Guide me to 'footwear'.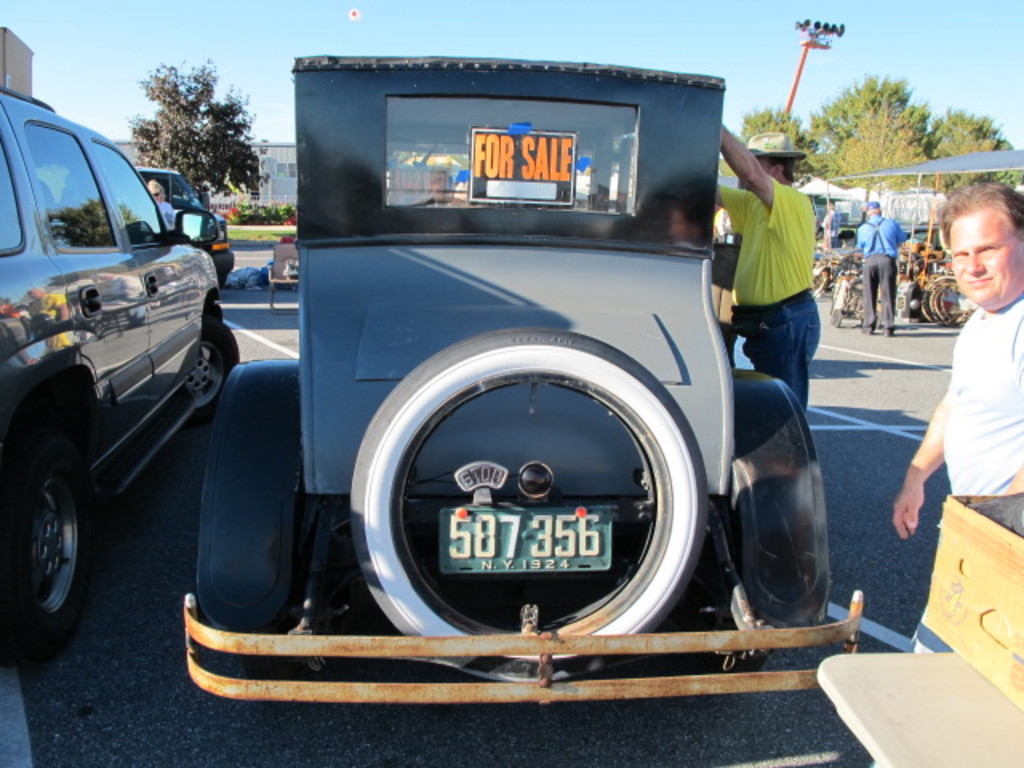
Guidance: detection(861, 328, 869, 333).
